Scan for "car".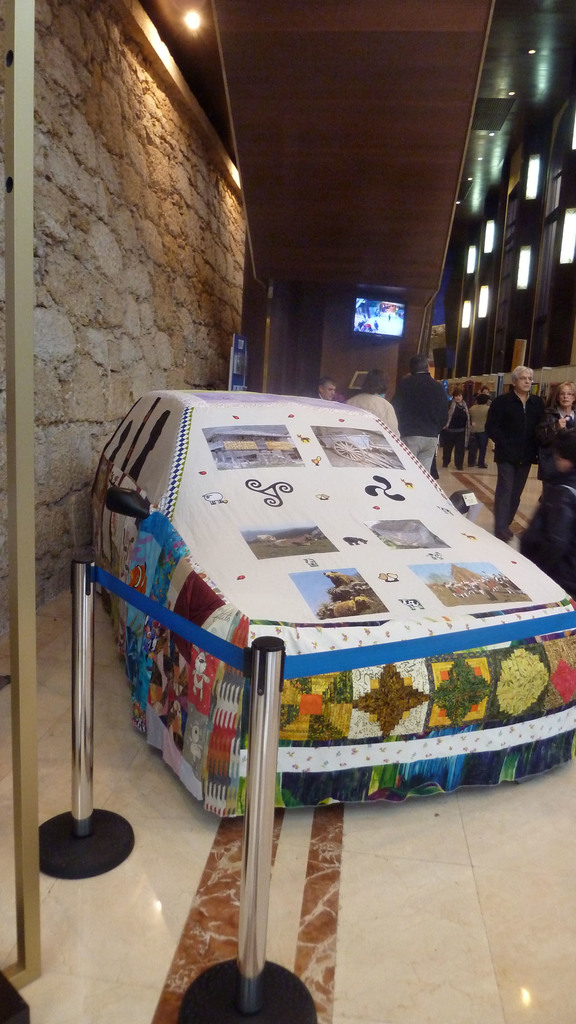
Scan result: <bbox>88, 387, 575, 820</bbox>.
